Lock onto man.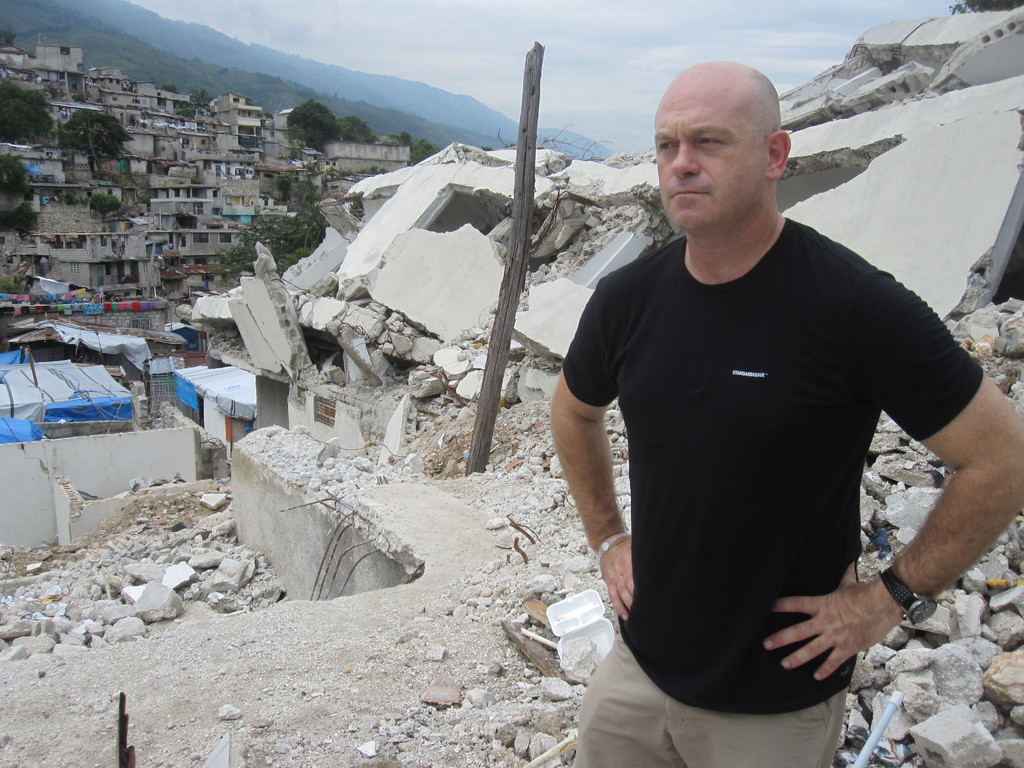
Locked: box=[525, 39, 989, 756].
